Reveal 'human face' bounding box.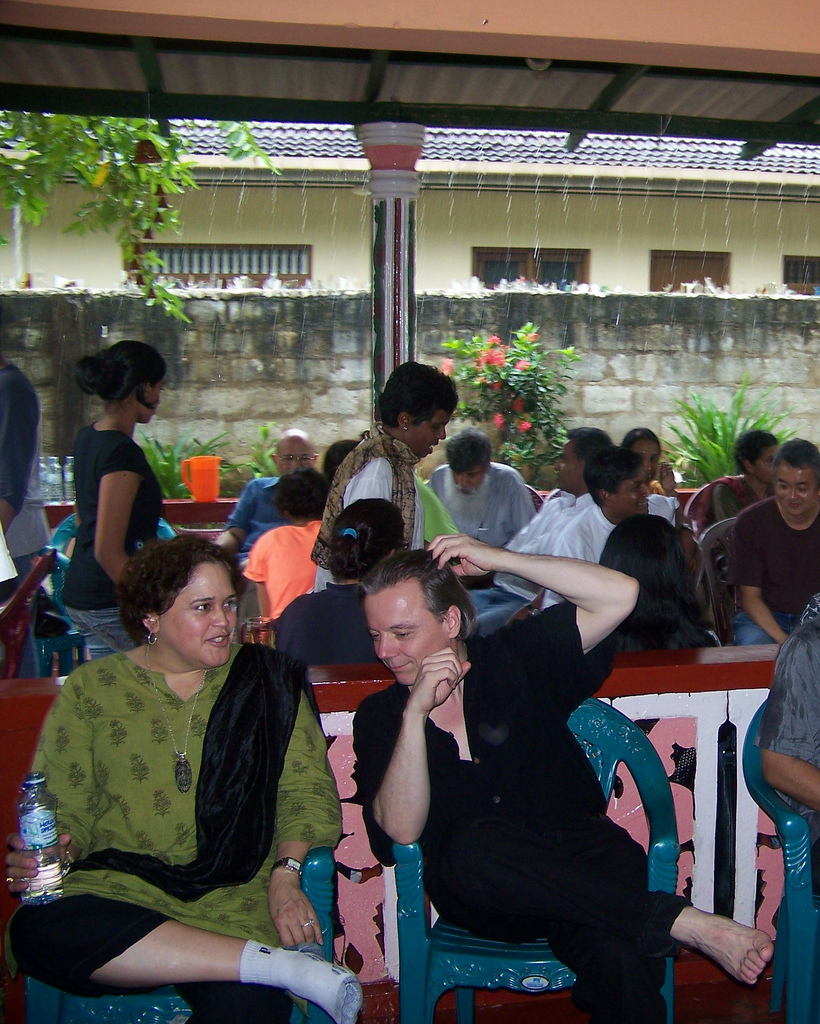
Revealed: (275, 440, 315, 476).
